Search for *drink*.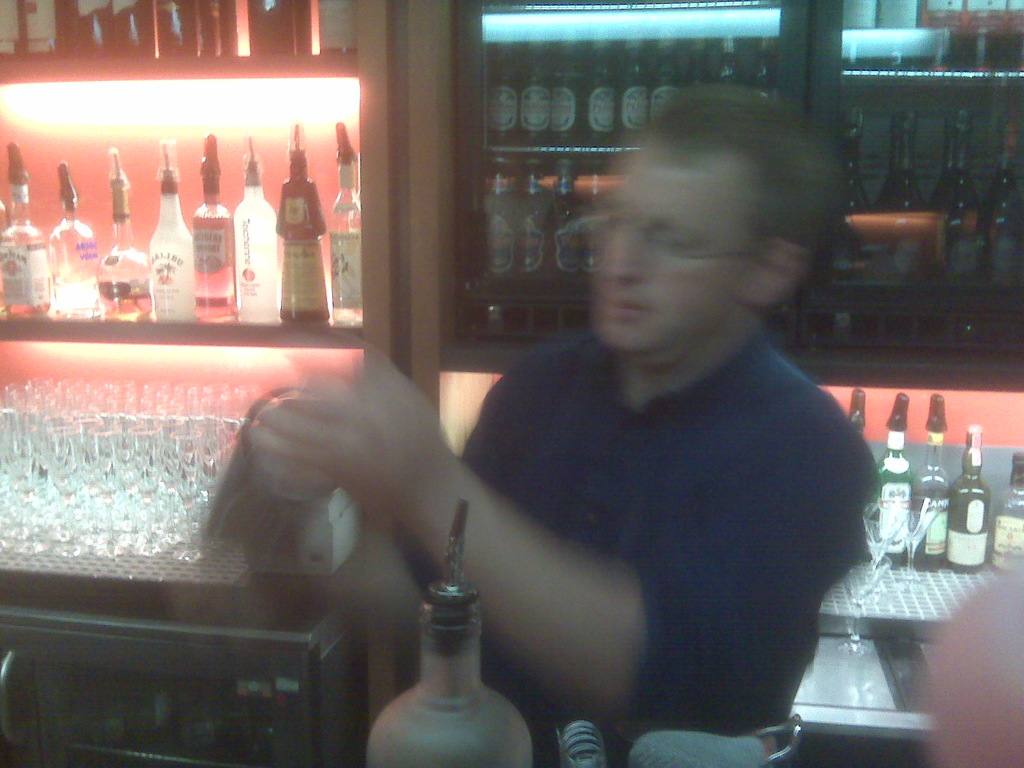
Found at box(945, 426, 993, 575).
